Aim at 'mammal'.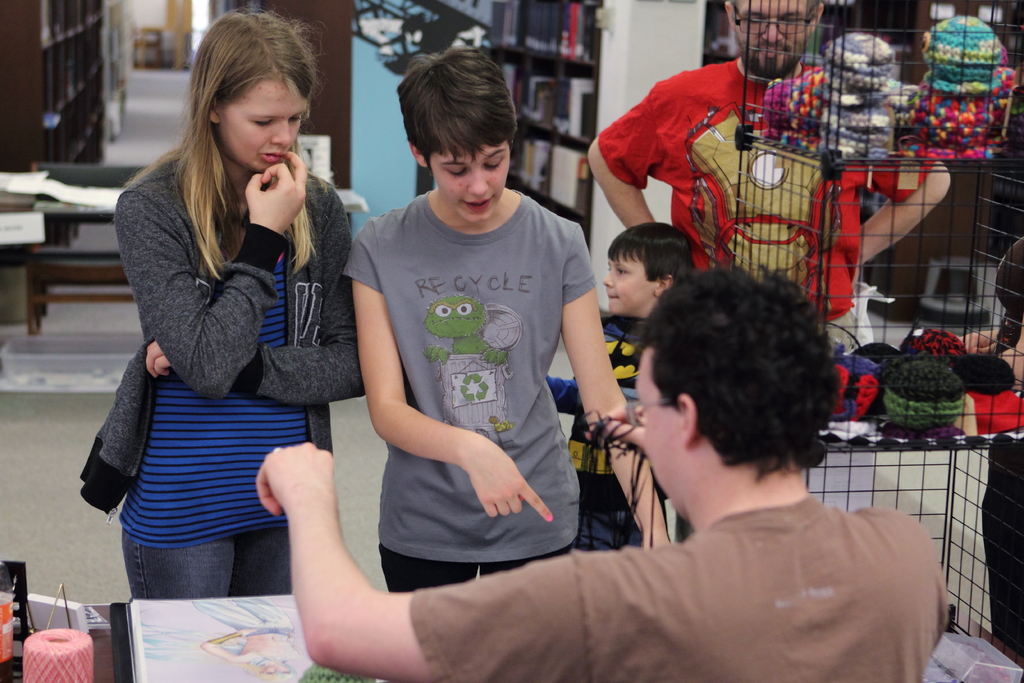
Aimed at locate(255, 267, 945, 678).
